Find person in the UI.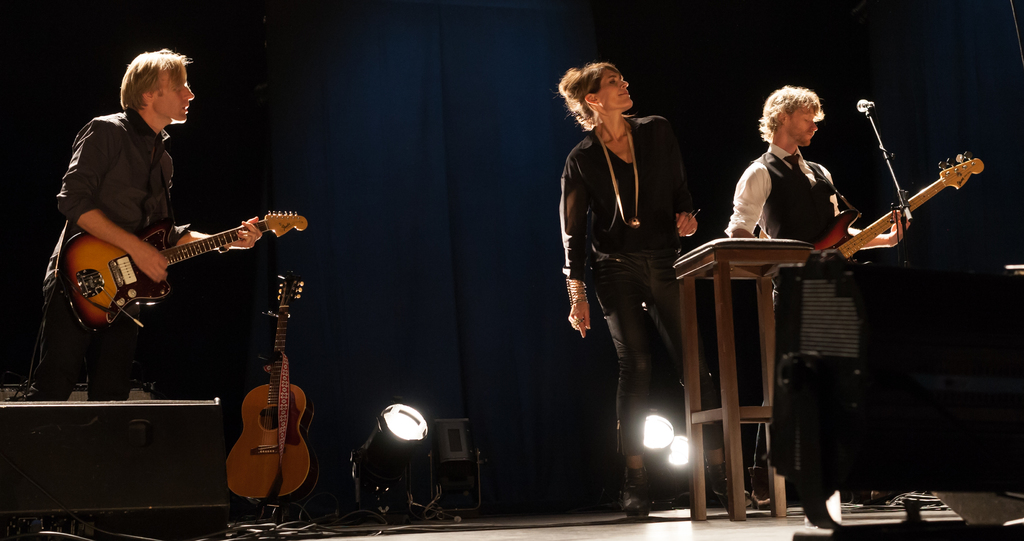
UI element at x1=724, y1=83, x2=911, y2=508.
